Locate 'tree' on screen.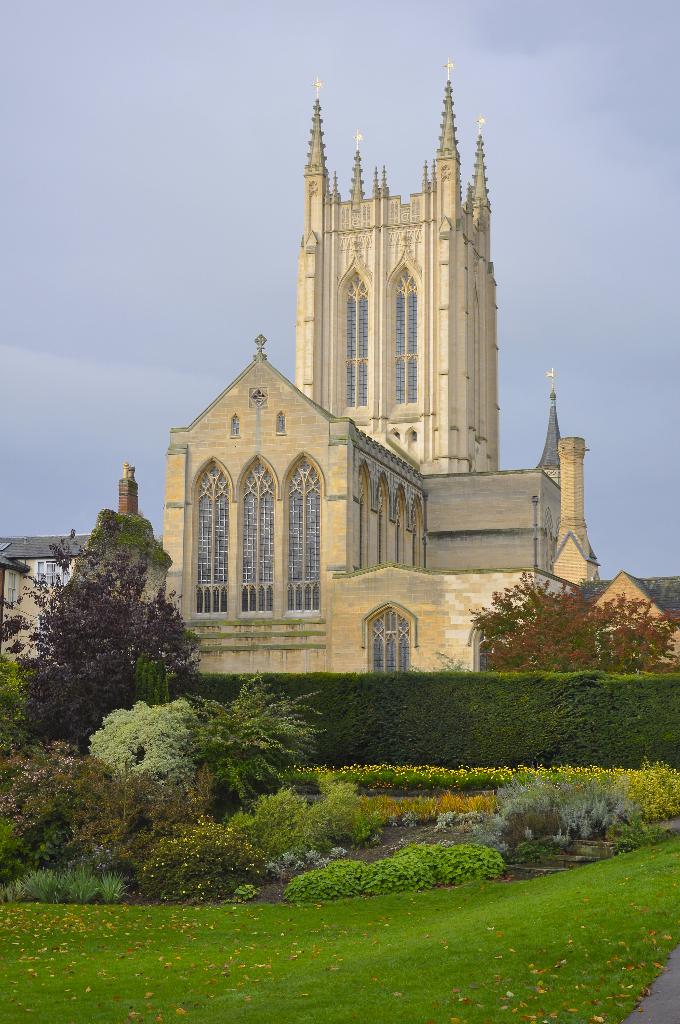
On screen at [left=89, top=678, right=194, bottom=788].
